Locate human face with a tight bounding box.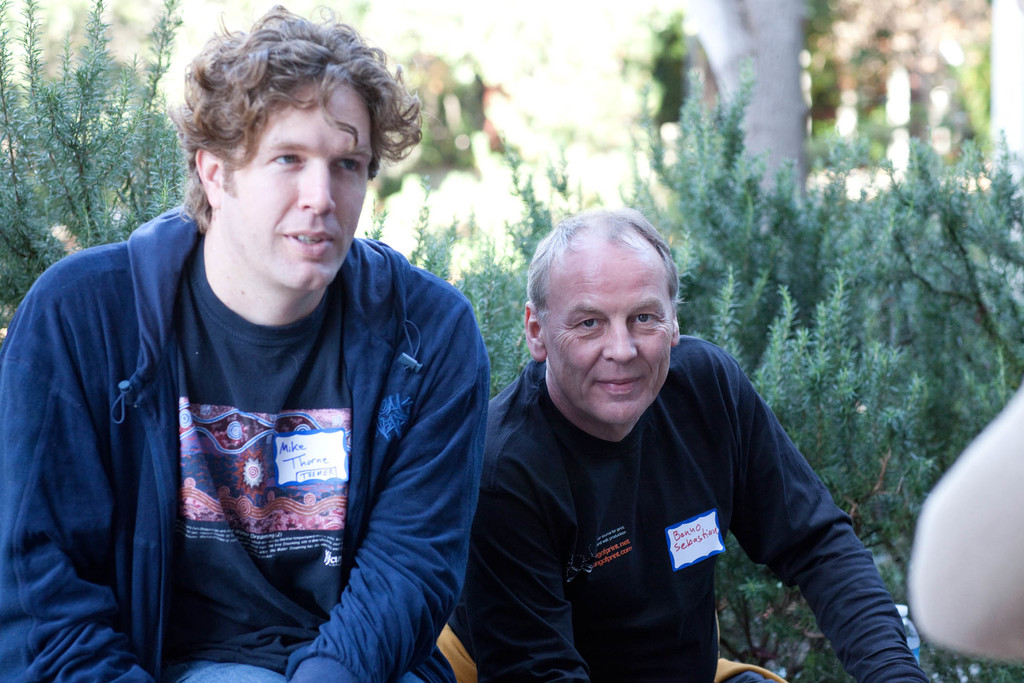
544,242,674,424.
